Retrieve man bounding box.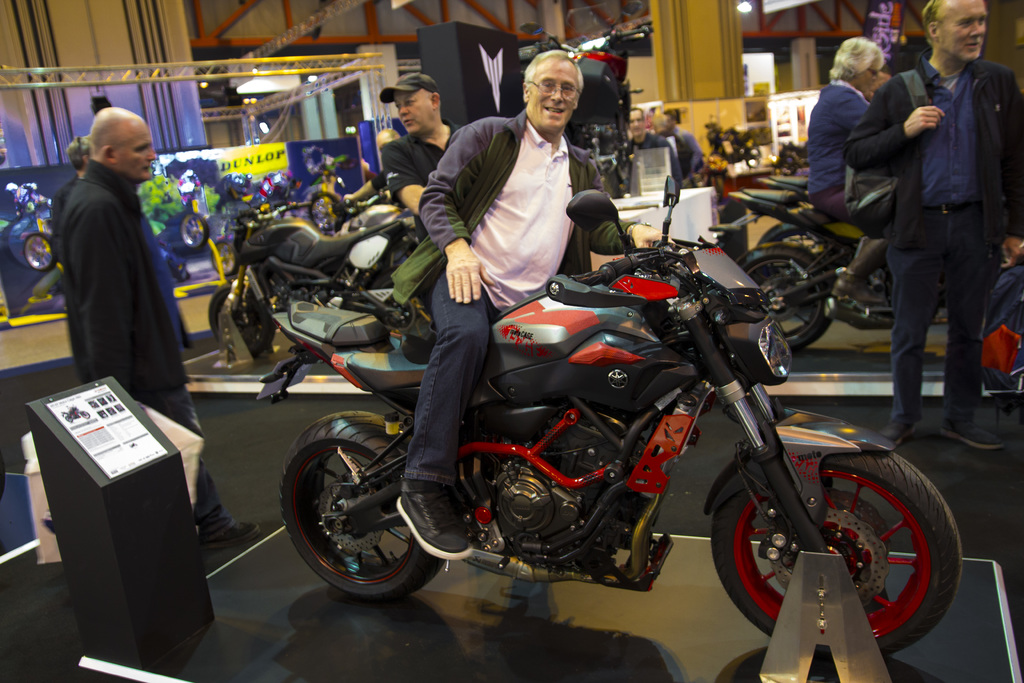
Bounding box: left=379, top=48, right=682, bottom=566.
